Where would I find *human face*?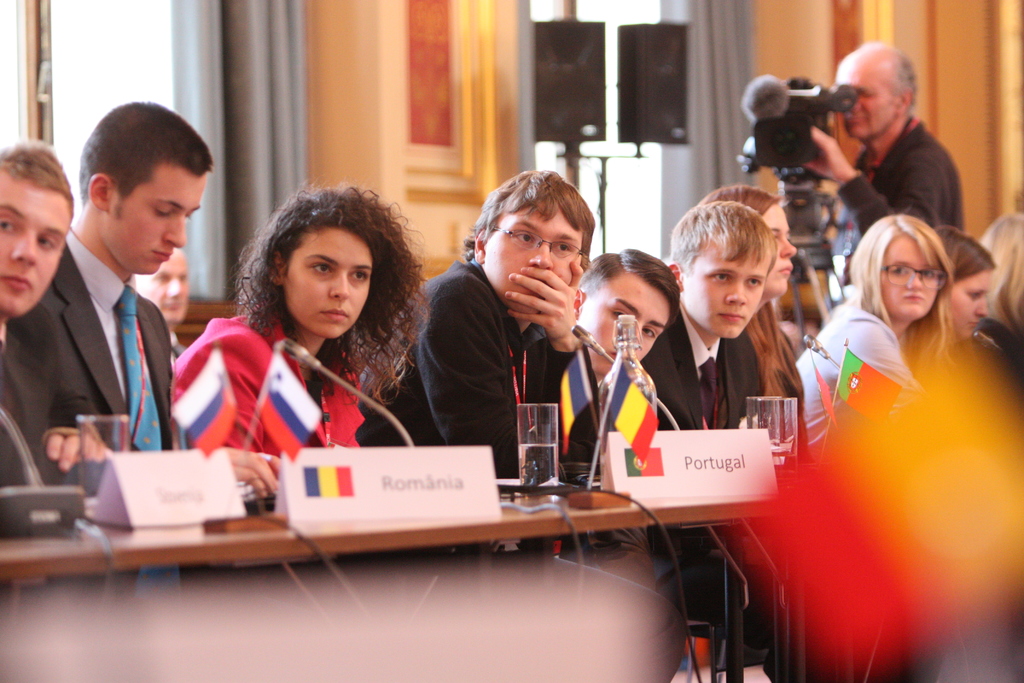
At 764, 204, 796, 295.
